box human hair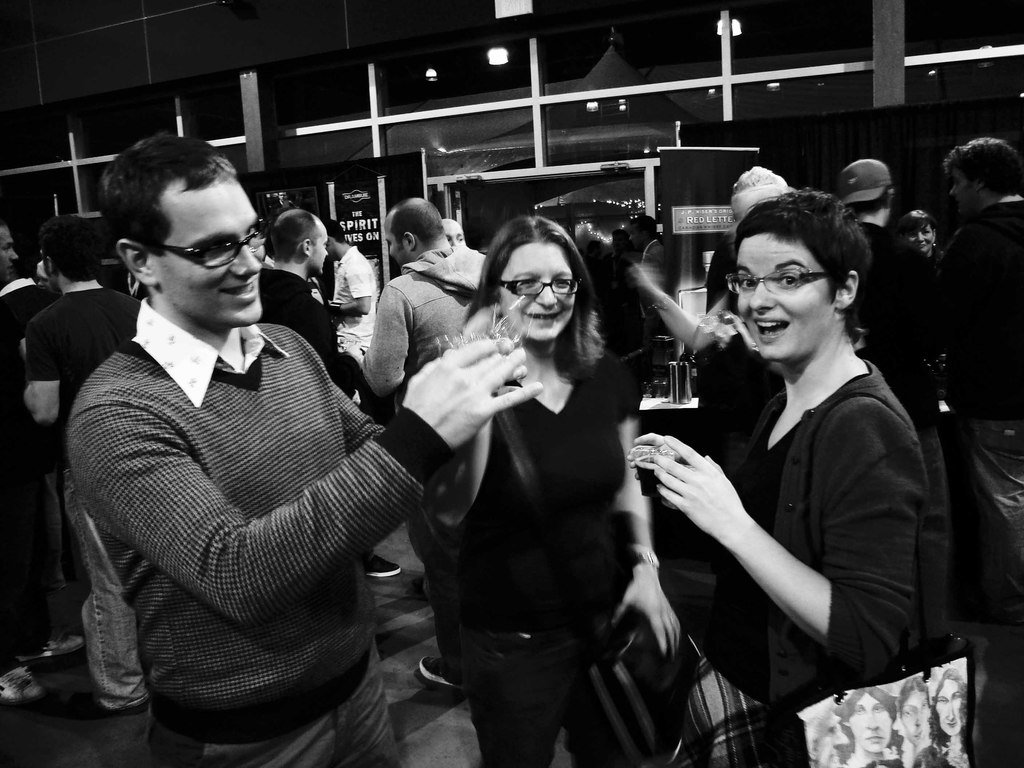
box(943, 135, 1023, 197)
